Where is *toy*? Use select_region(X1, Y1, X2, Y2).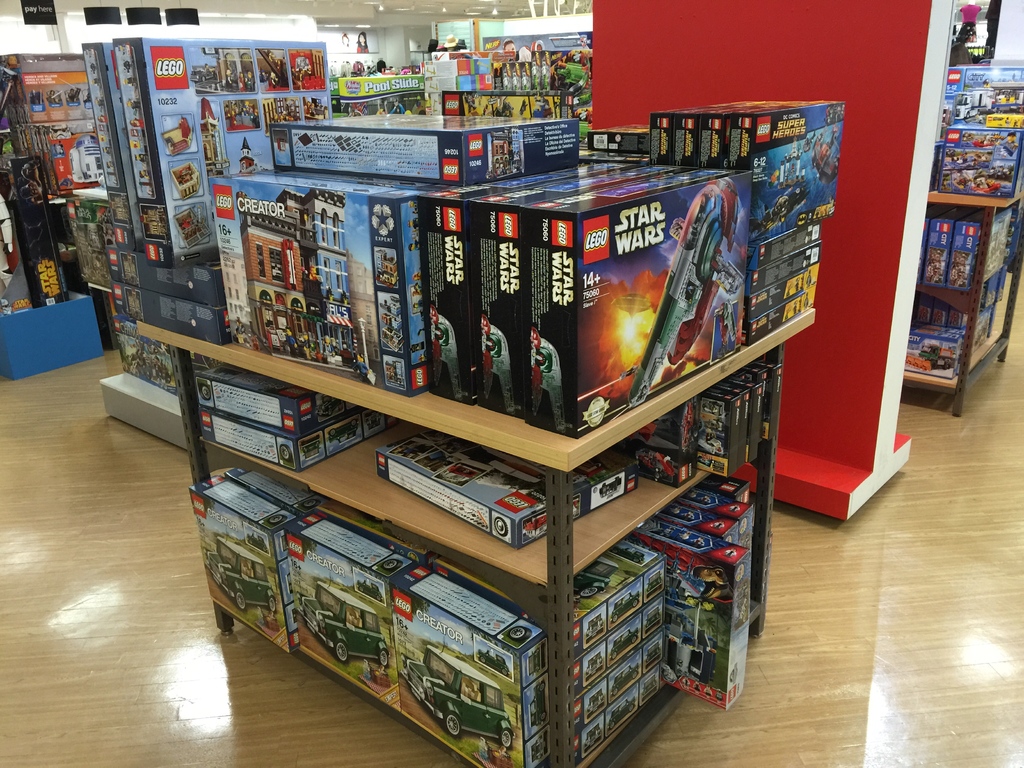
select_region(170, 161, 201, 199).
